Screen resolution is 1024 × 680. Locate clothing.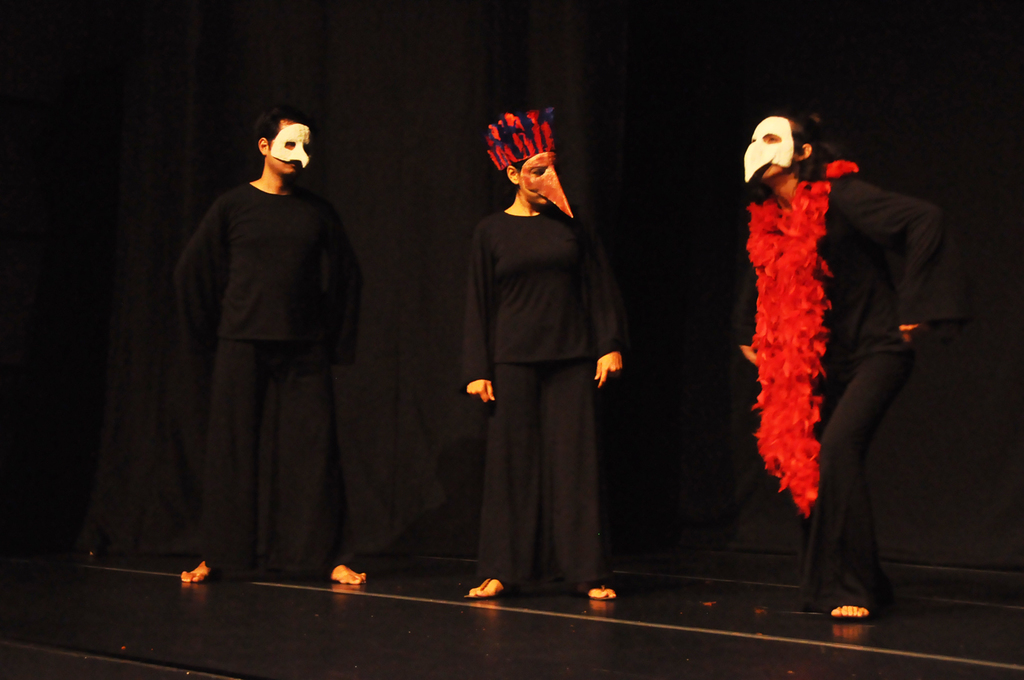
locate(466, 205, 622, 578).
